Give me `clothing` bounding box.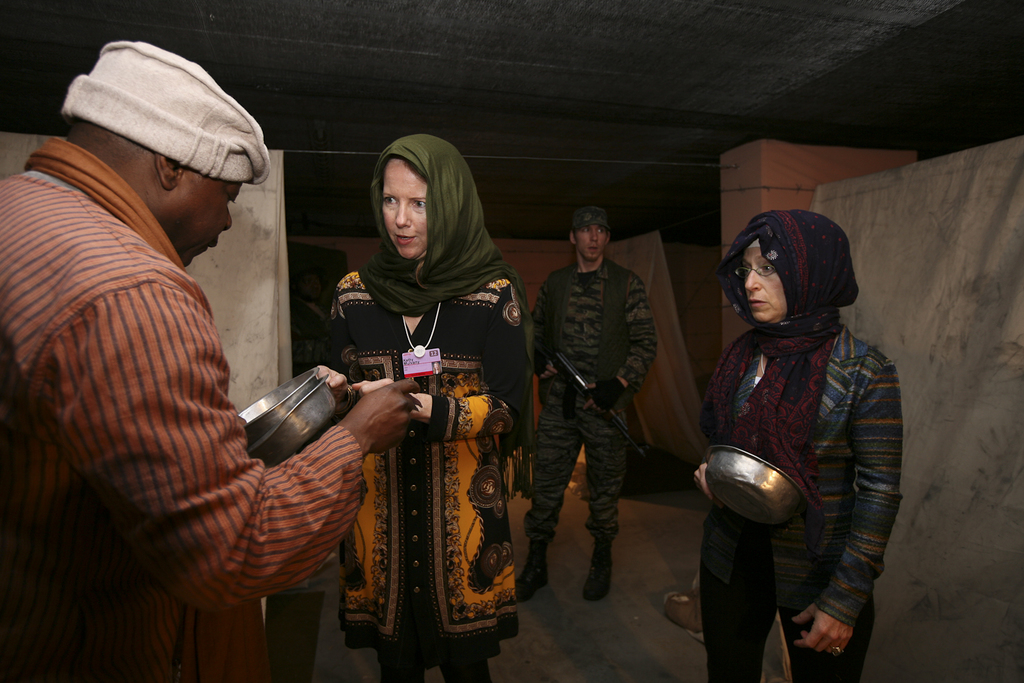
region(697, 208, 904, 682).
